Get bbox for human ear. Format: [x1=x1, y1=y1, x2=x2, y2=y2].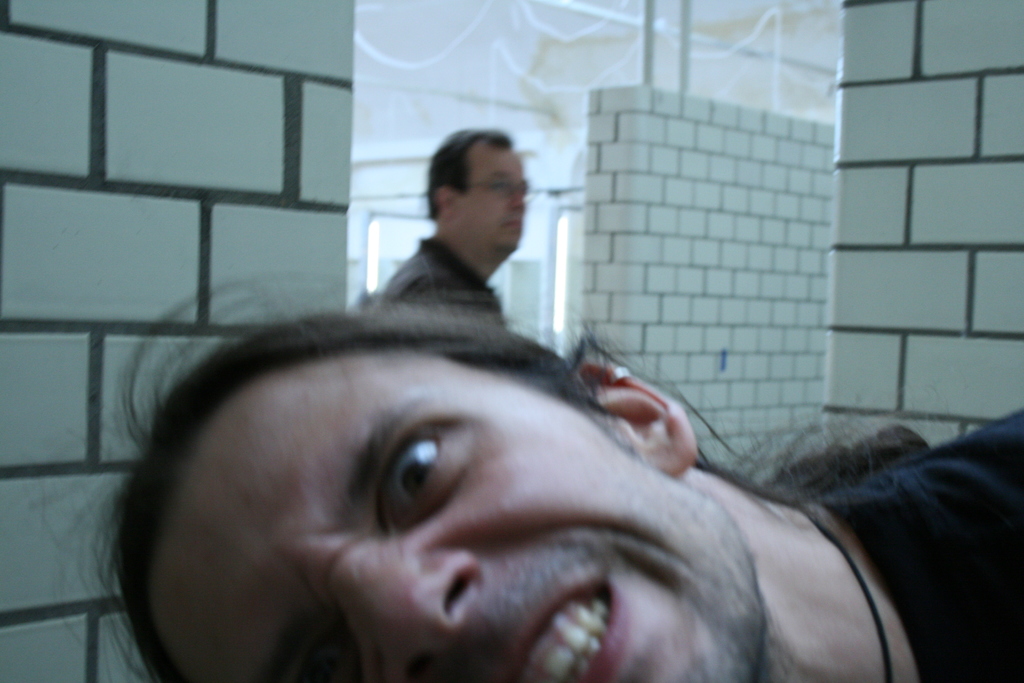
[x1=436, y1=185, x2=454, y2=213].
